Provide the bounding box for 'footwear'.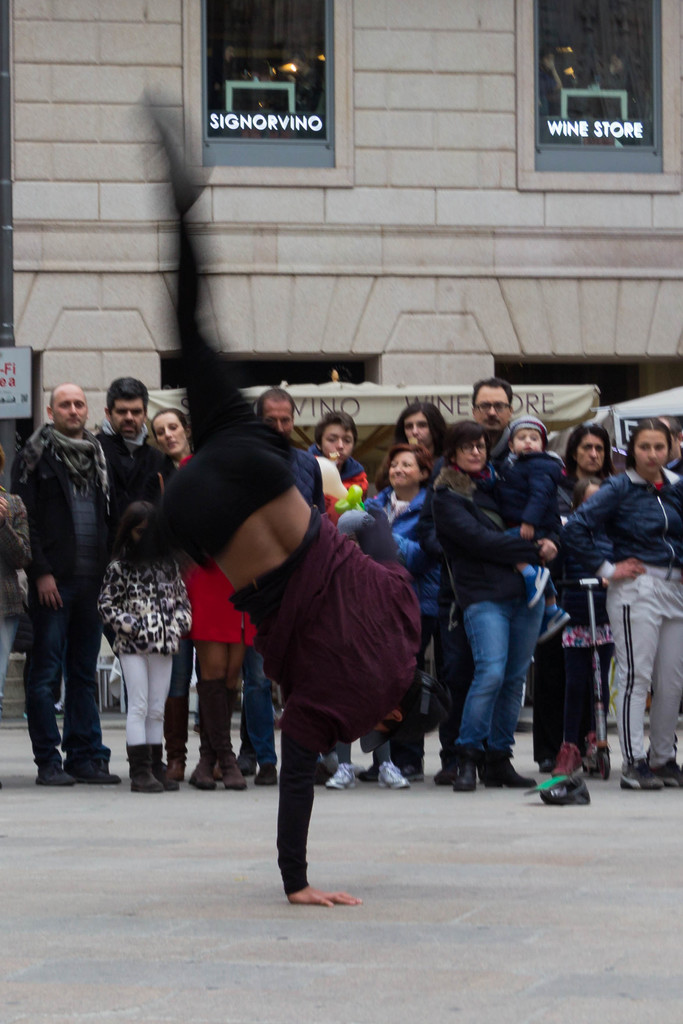
(189,680,231,792).
